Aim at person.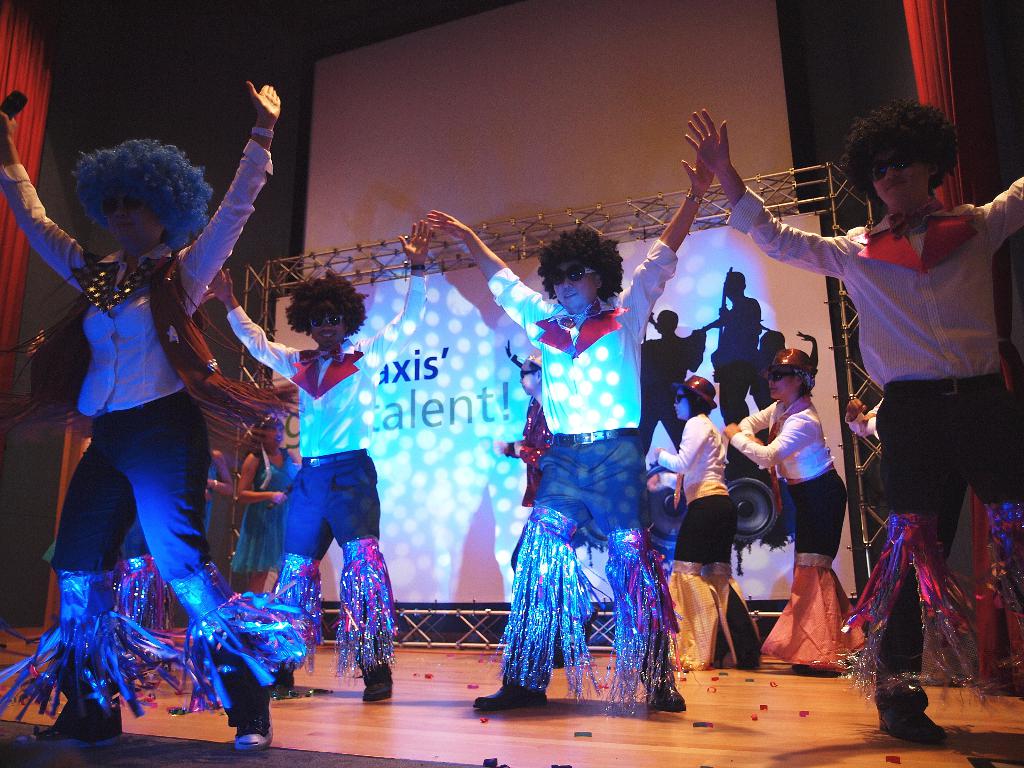
Aimed at [33,95,264,719].
